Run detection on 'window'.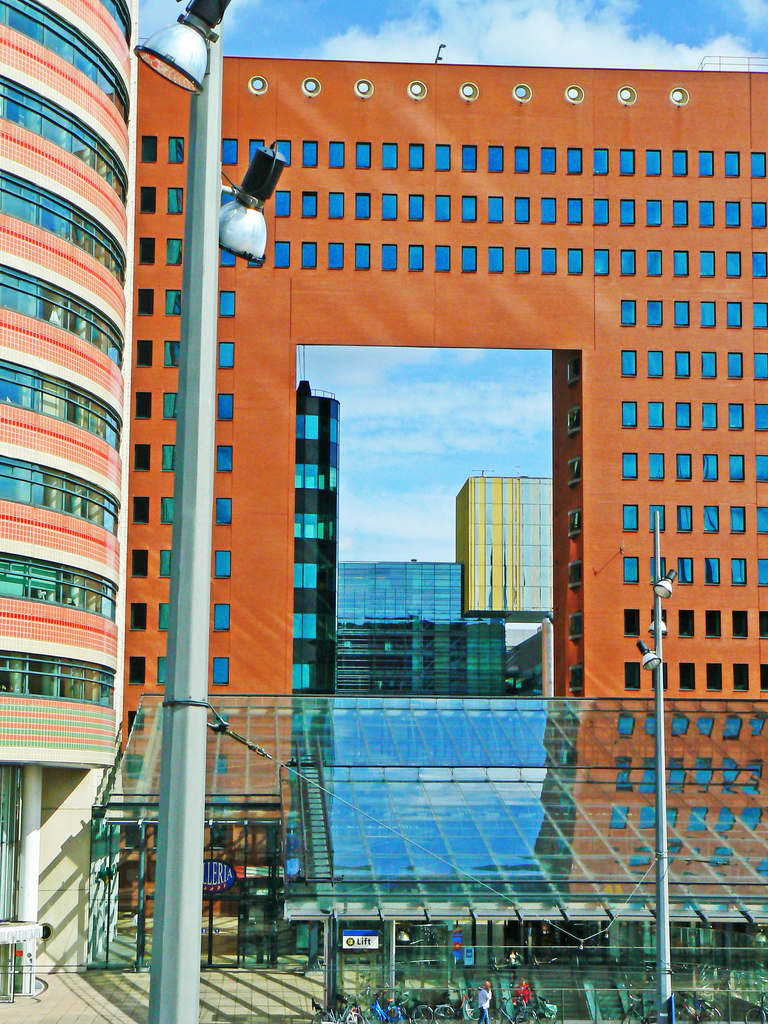
Result: box=[705, 614, 722, 647].
